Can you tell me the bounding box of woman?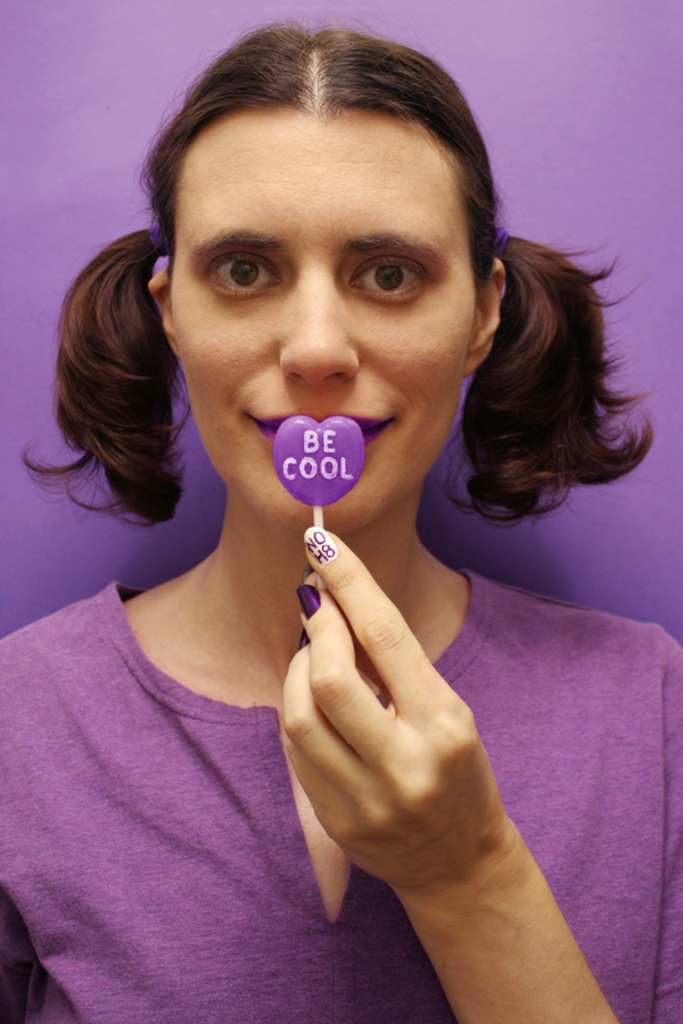
{"left": 41, "top": 0, "right": 672, "bottom": 993}.
